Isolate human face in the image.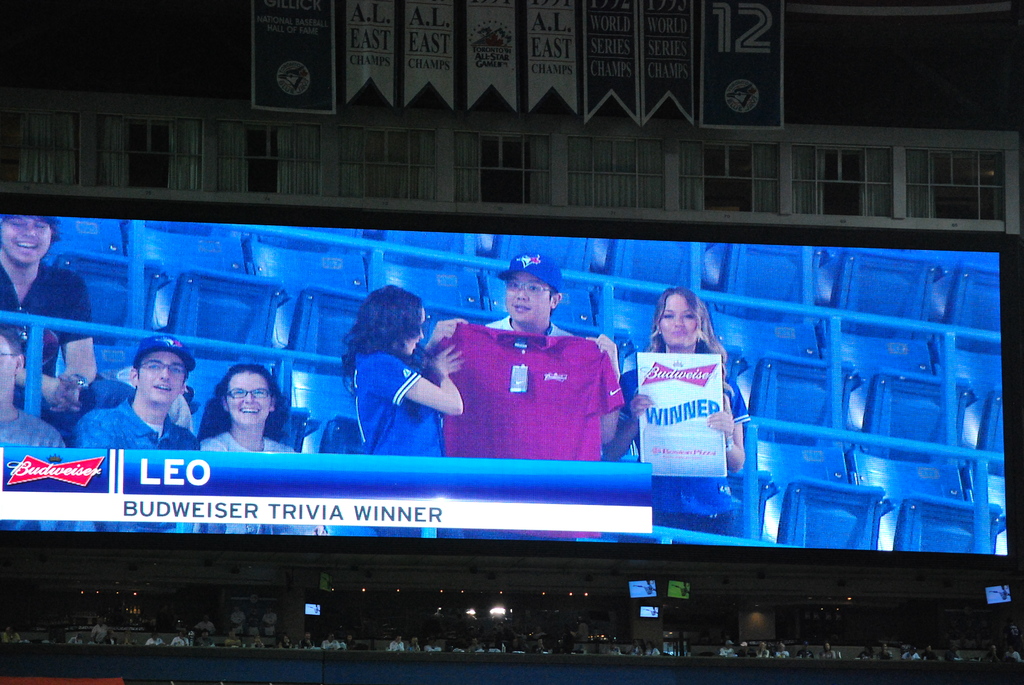
Isolated region: bbox=(660, 294, 700, 348).
